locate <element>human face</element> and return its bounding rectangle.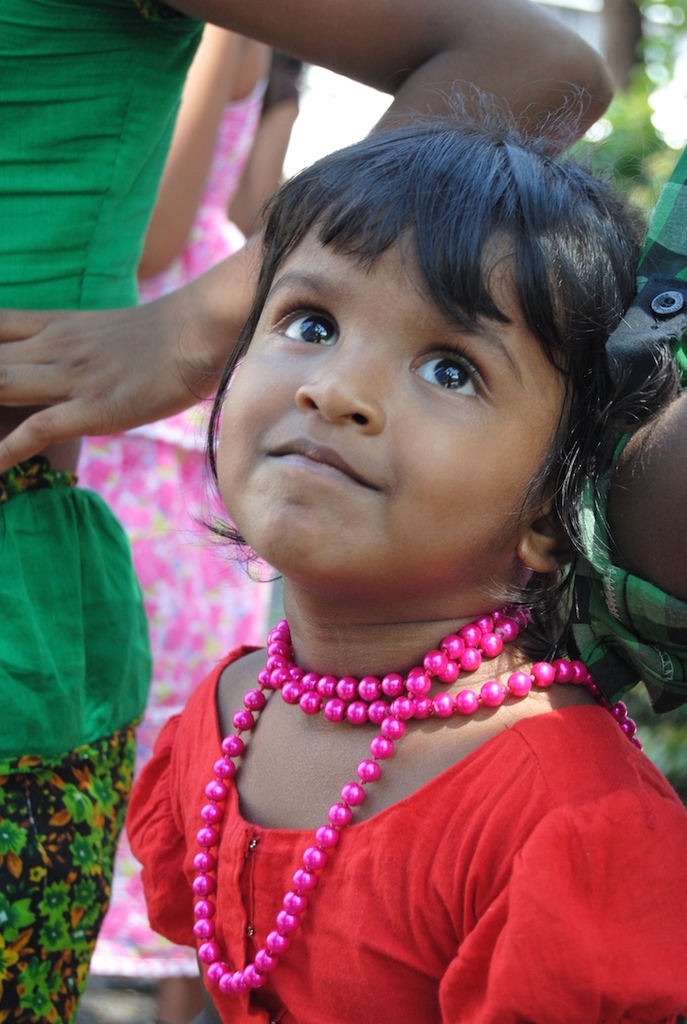
detection(212, 229, 568, 582).
